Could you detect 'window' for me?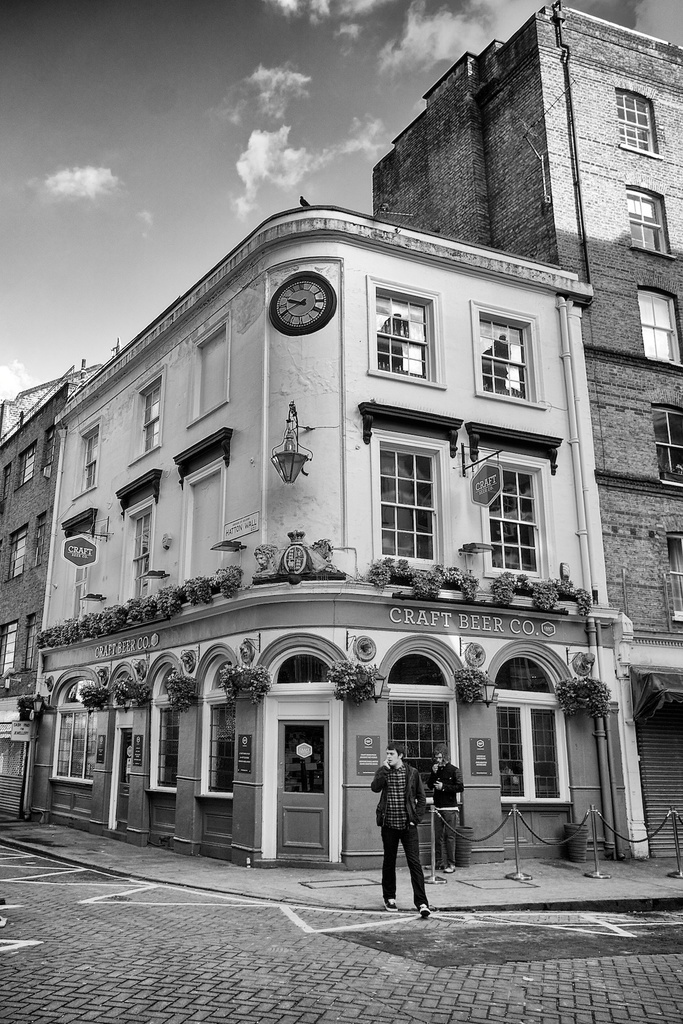
Detection result: [left=141, top=671, right=185, bottom=796].
